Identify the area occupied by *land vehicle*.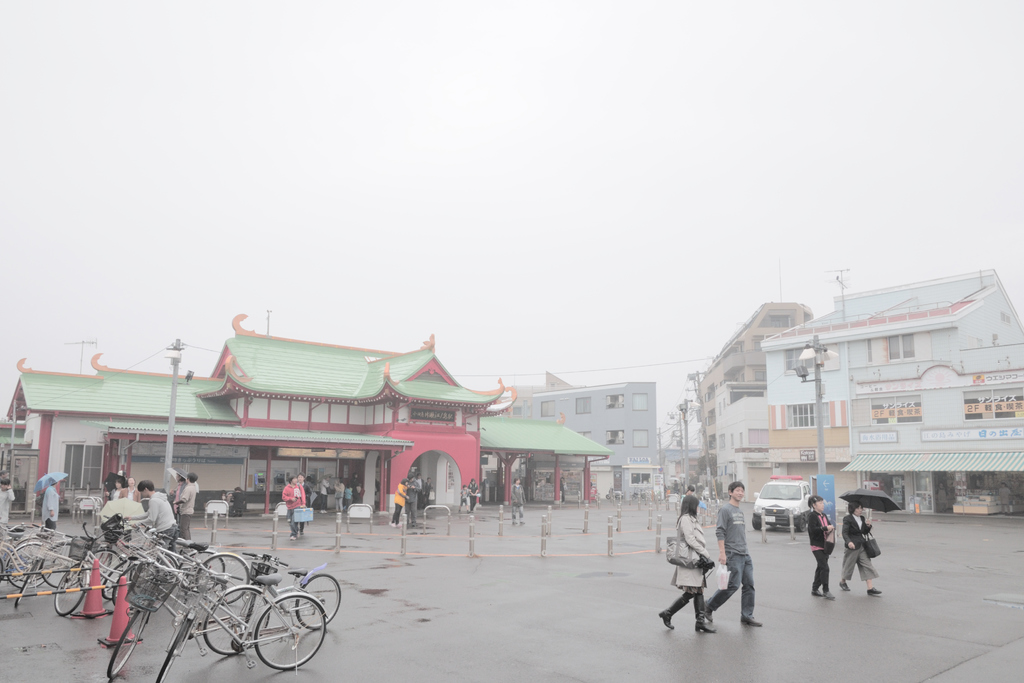
Area: [x1=157, y1=555, x2=326, y2=682].
